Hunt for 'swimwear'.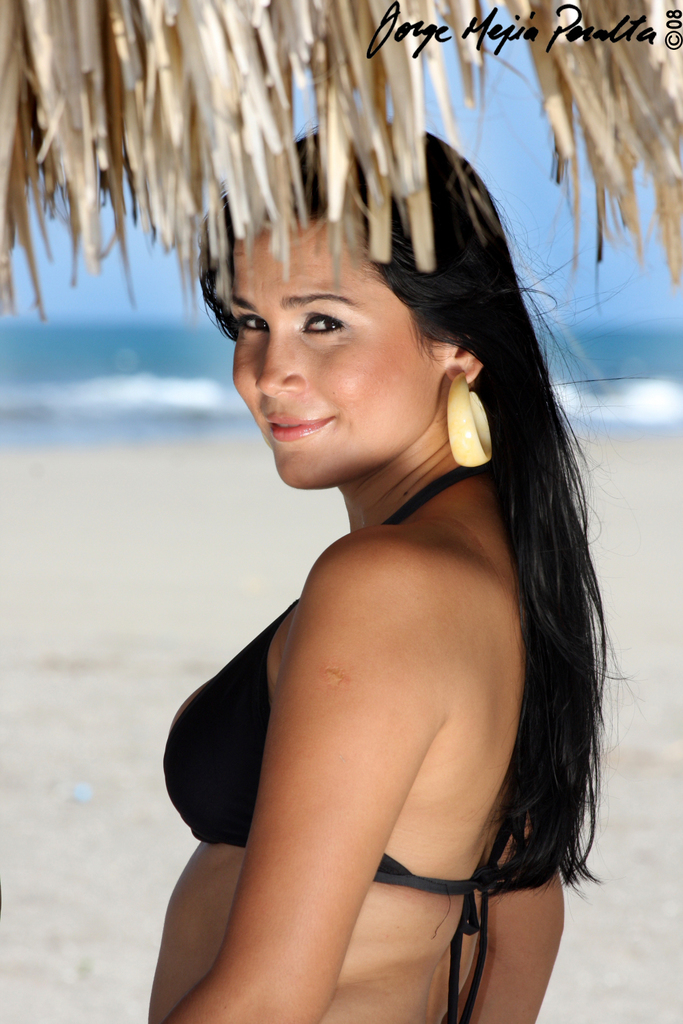
Hunted down at bbox=(154, 455, 489, 1023).
